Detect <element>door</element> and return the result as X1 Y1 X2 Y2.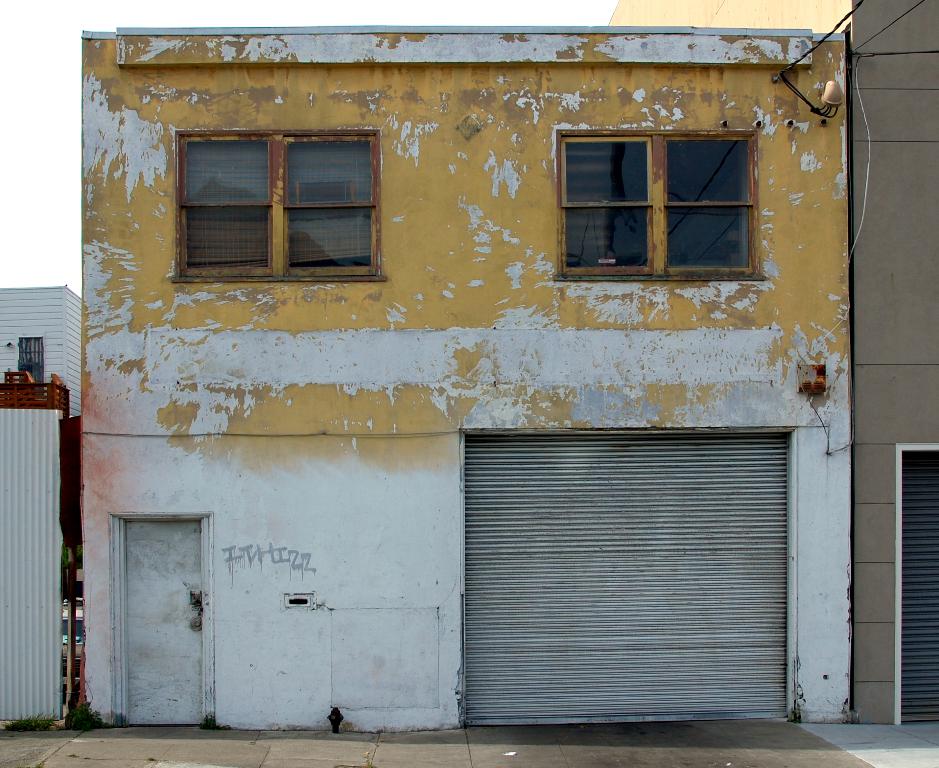
126 517 204 726.
